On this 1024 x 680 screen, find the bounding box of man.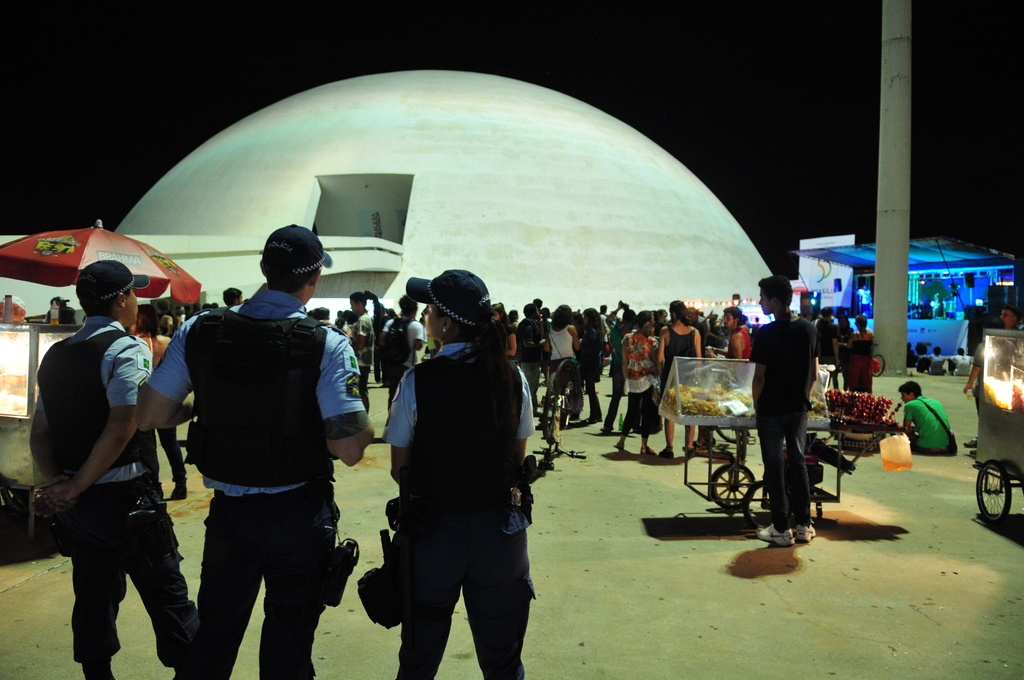
Bounding box: [746, 274, 819, 548].
